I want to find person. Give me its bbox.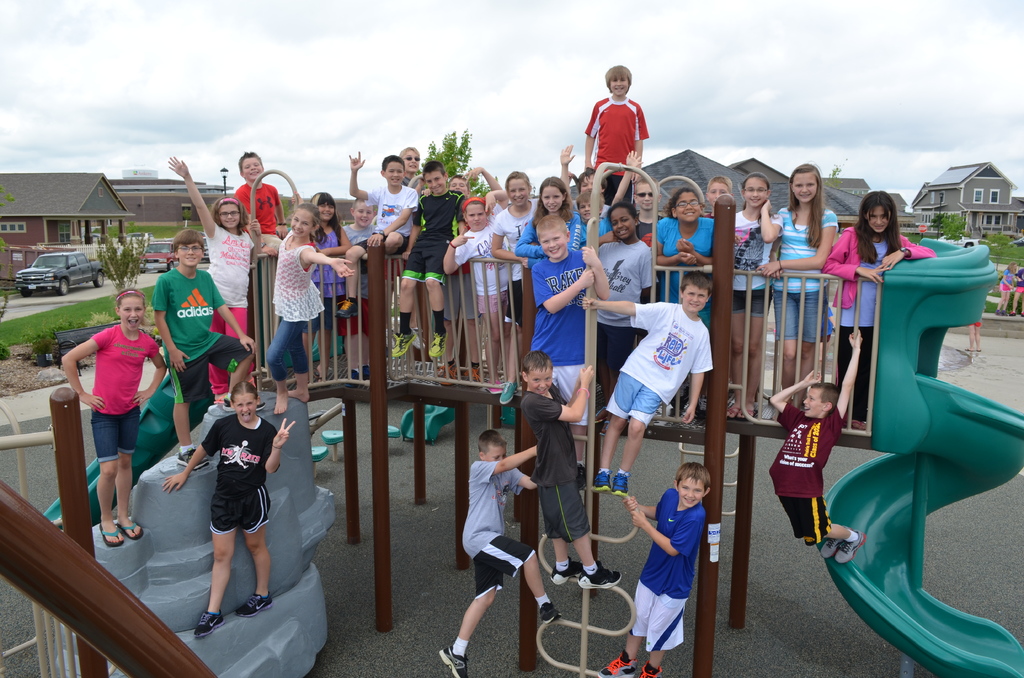
{"left": 578, "top": 273, "right": 713, "bottom": 495}.
